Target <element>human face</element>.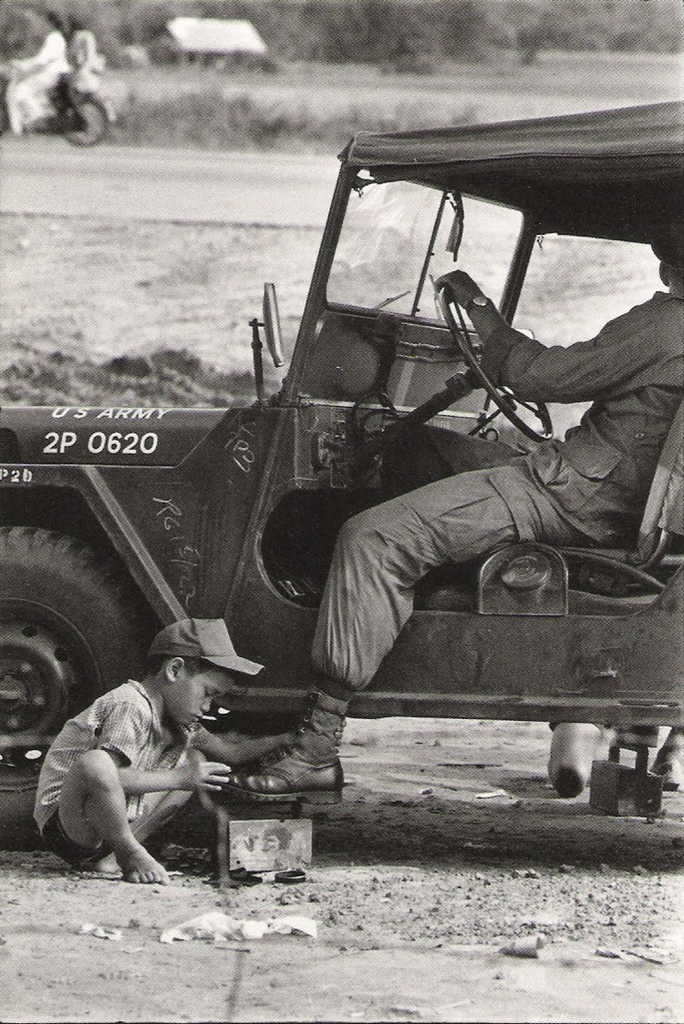
Target region: (182,681,235,726).
